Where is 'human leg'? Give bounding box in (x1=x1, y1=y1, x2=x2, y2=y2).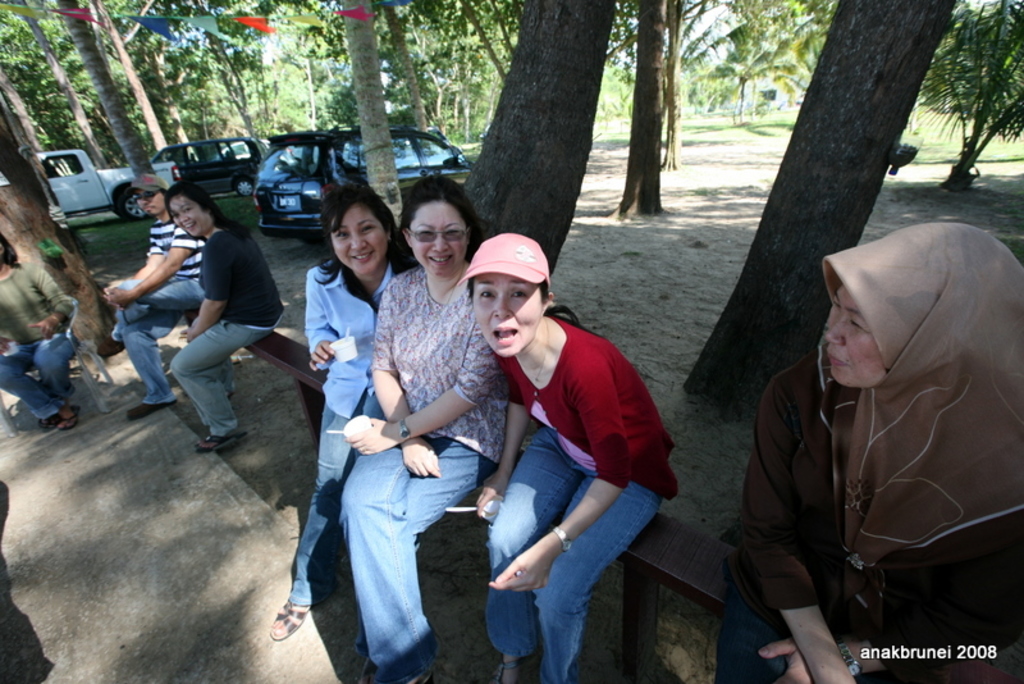
(x1=274, y1=397, x2=376, y2=642).
